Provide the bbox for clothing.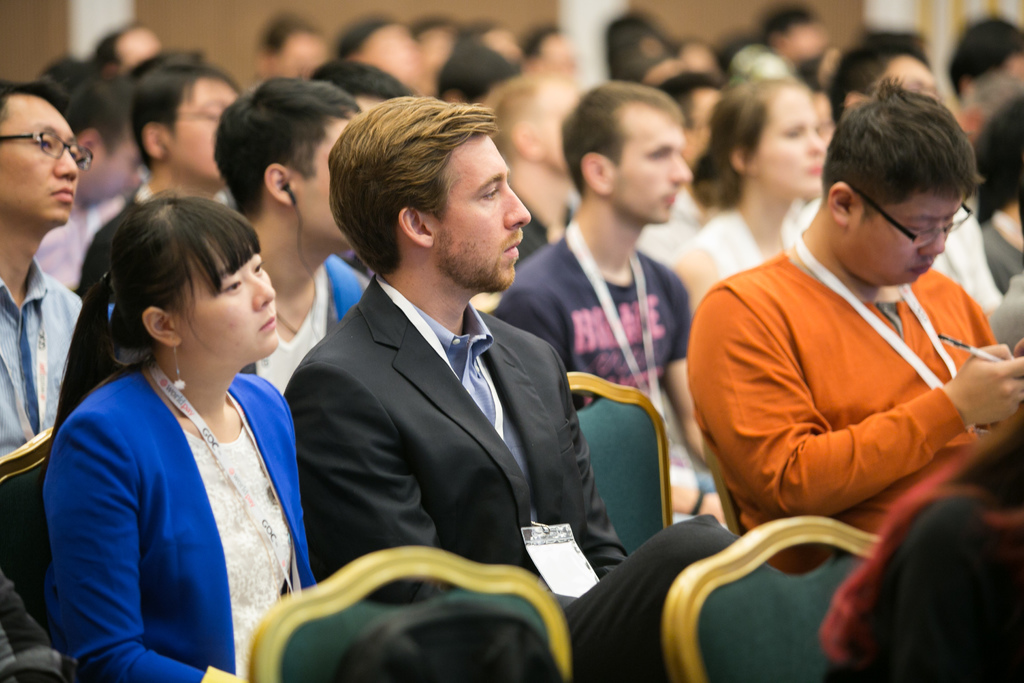
(left=684, top=210, right=809, bottom=281).
